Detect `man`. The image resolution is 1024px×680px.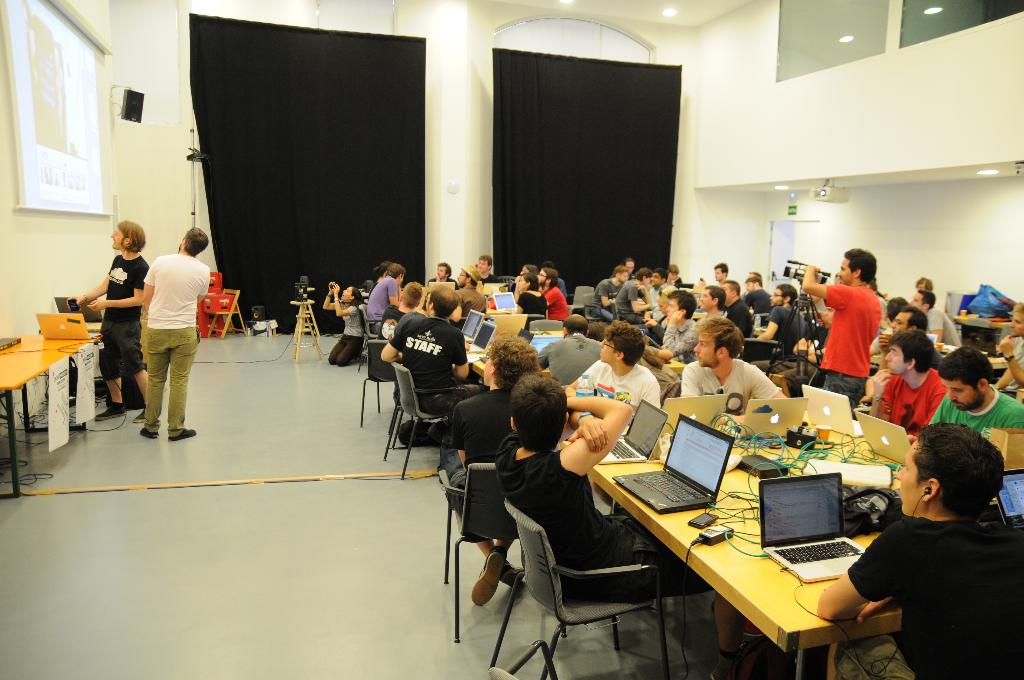
(929,345,1023,434).
